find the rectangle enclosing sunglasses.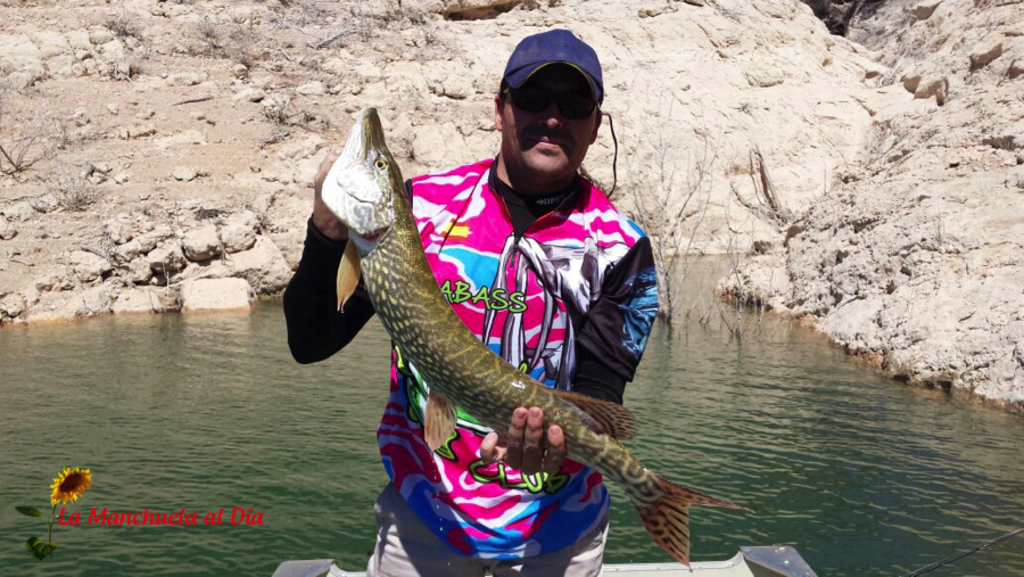
BBox(503, 81, 595, 124).
